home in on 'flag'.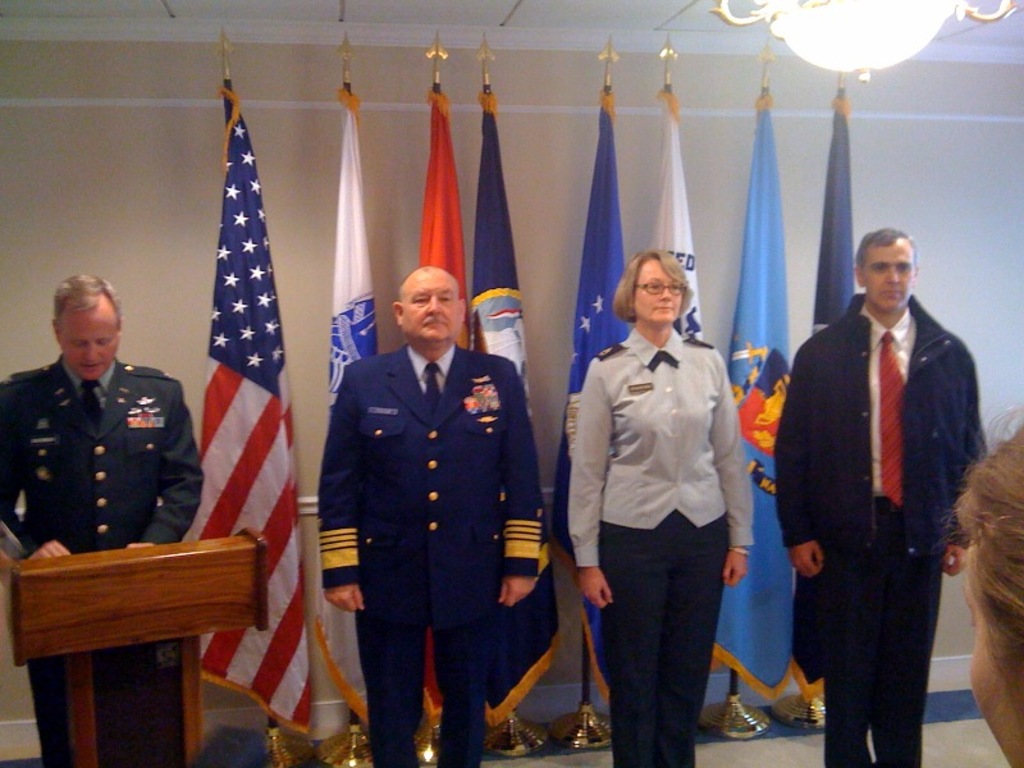
Homed in at region(567, 90, 636, 703).
